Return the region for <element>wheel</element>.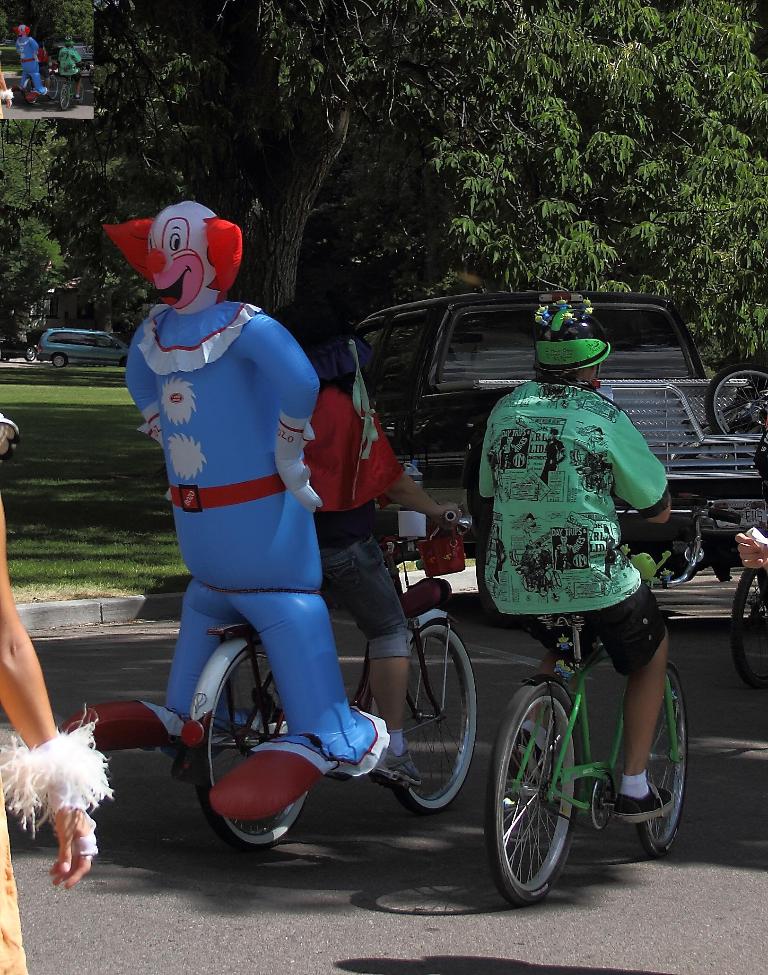
box=[27, 347, 35, 361].
